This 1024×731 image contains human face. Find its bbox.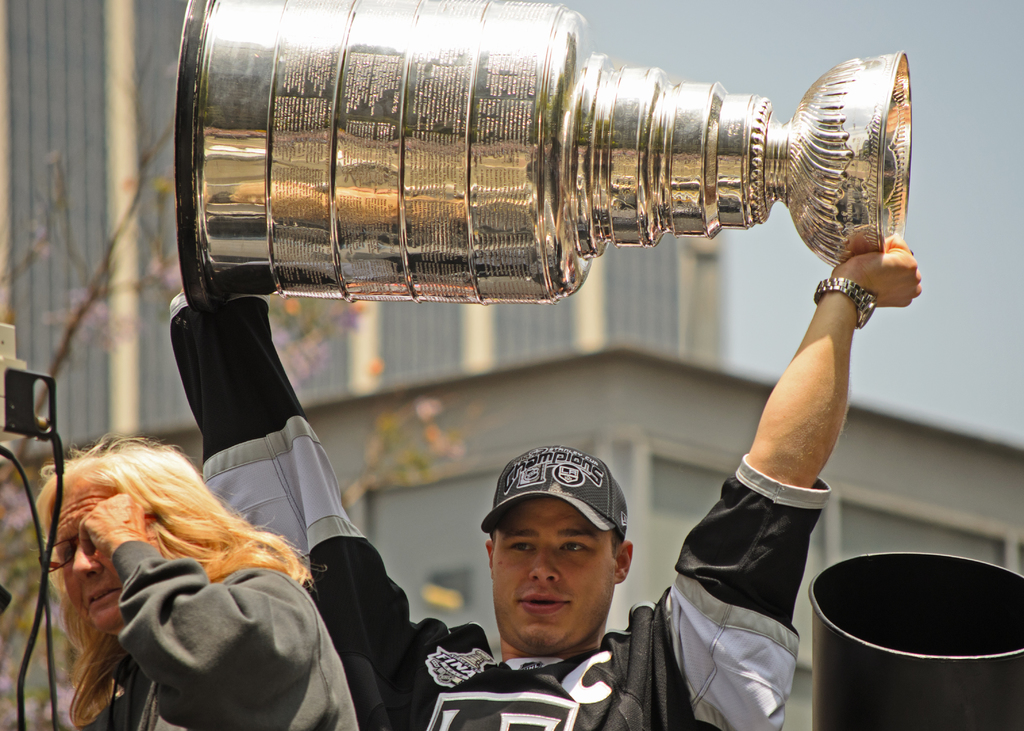
x1=46 y1=488 x2=126 y2=634.
